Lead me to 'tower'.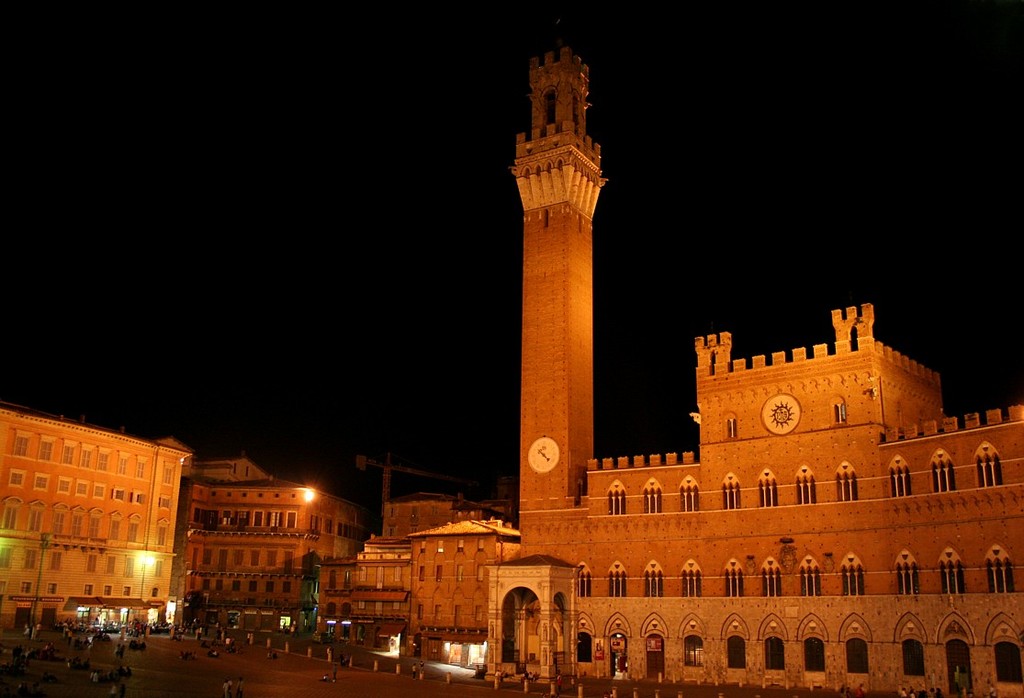
Lead to [left=354, top=442, right=440, bottom=521].
